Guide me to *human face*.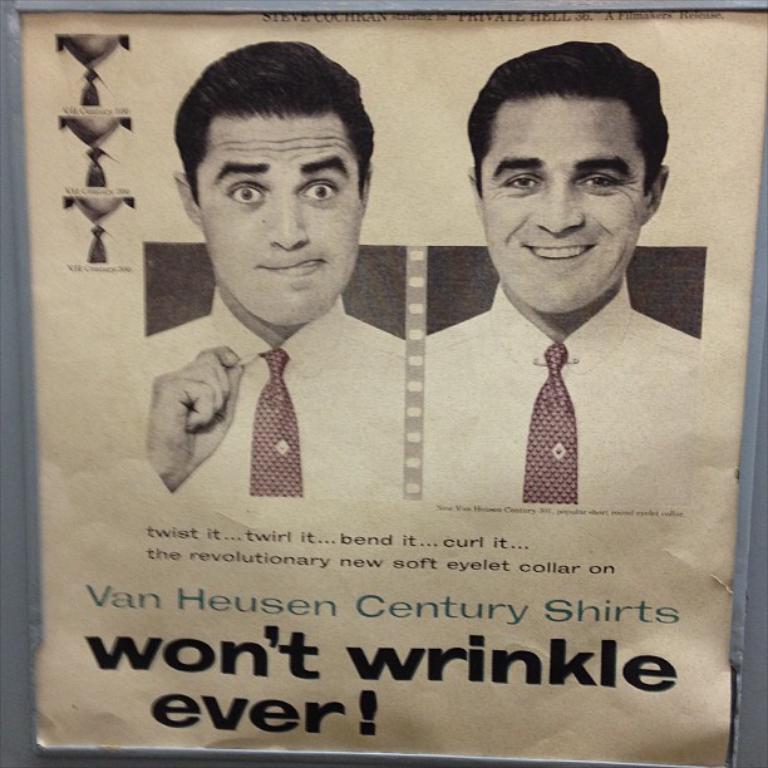
Guidance: left=482, top=97, right=648, bottom=311.
